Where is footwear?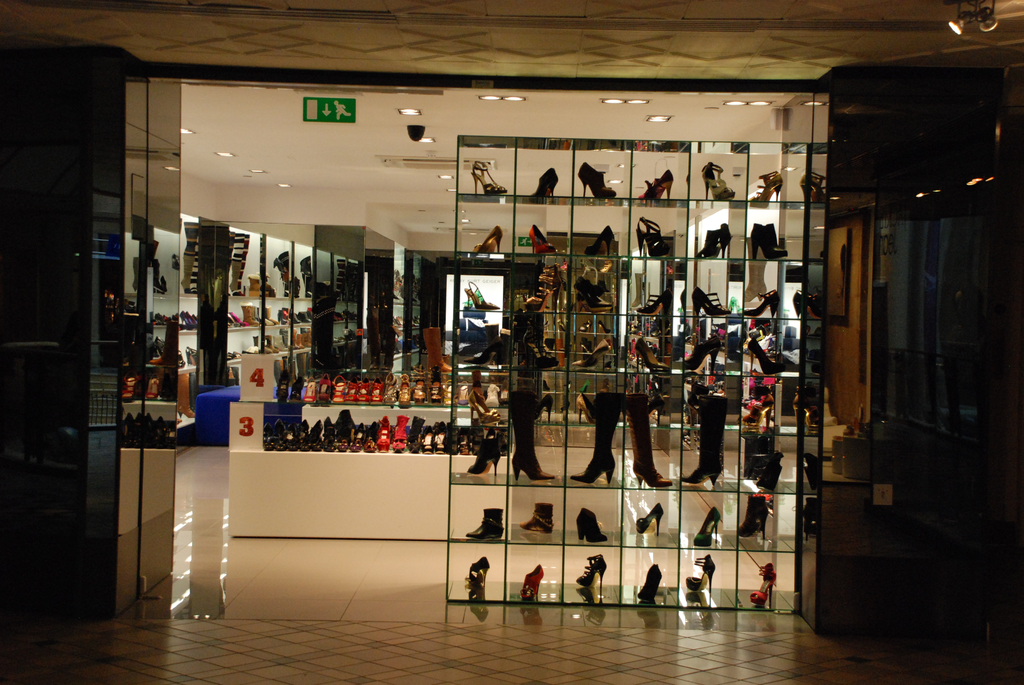
detection(467, 505, 506, 539).
